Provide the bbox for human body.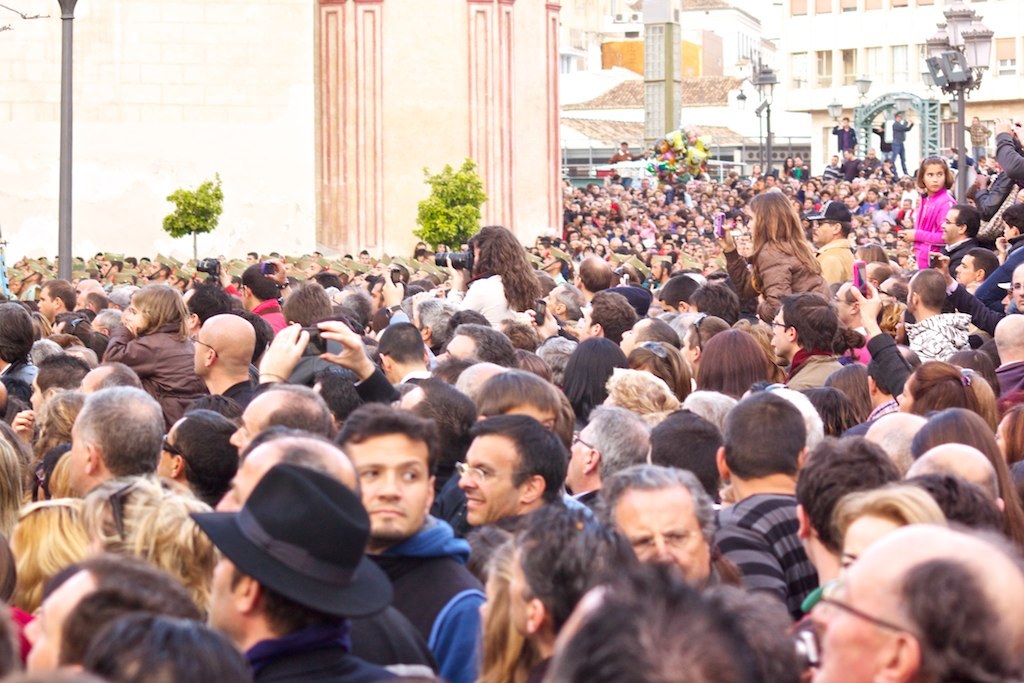
<region>535, 283, 578, 320</region>.
